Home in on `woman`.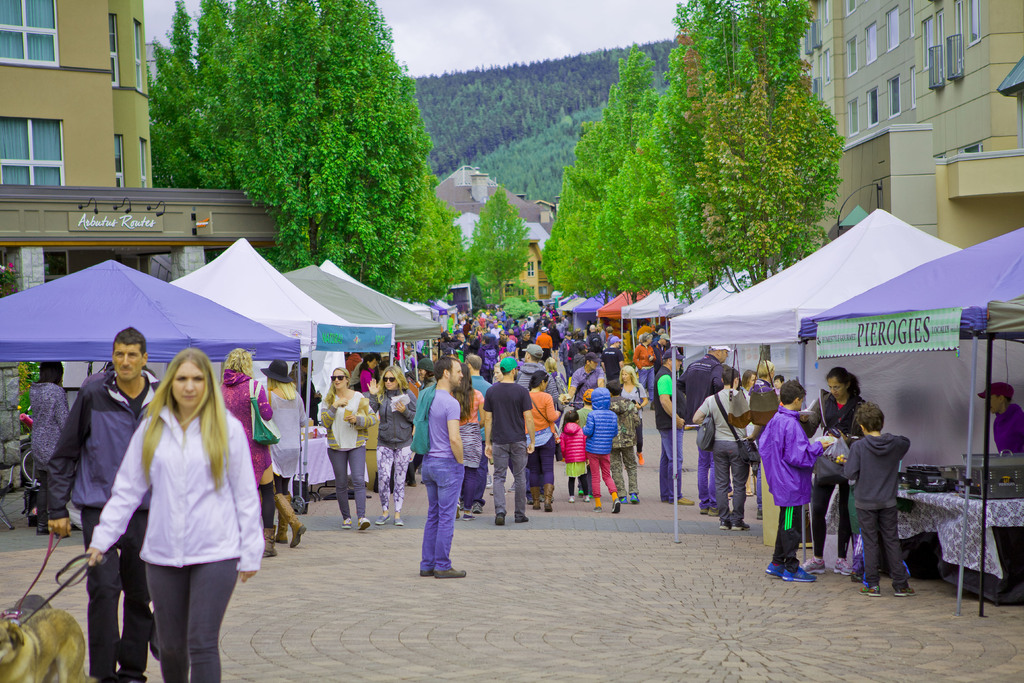
Homed in at rect(449, 365, 488, 517).
